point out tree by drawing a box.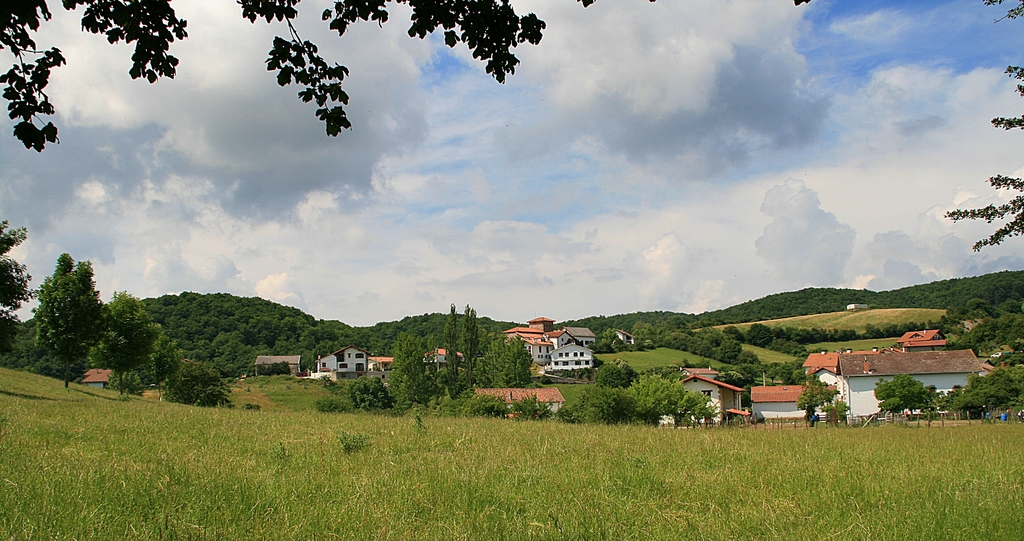
box=[949, 0, 1023, 232].
